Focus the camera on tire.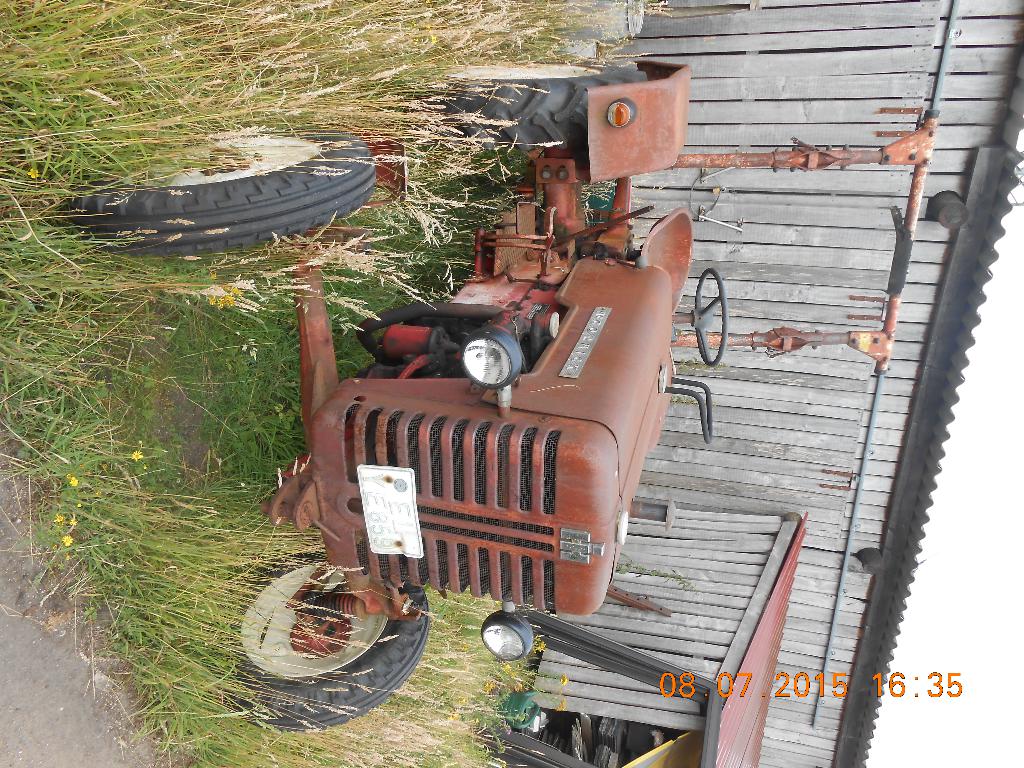
Focus region: Rect(61, 129, 380, 255).
